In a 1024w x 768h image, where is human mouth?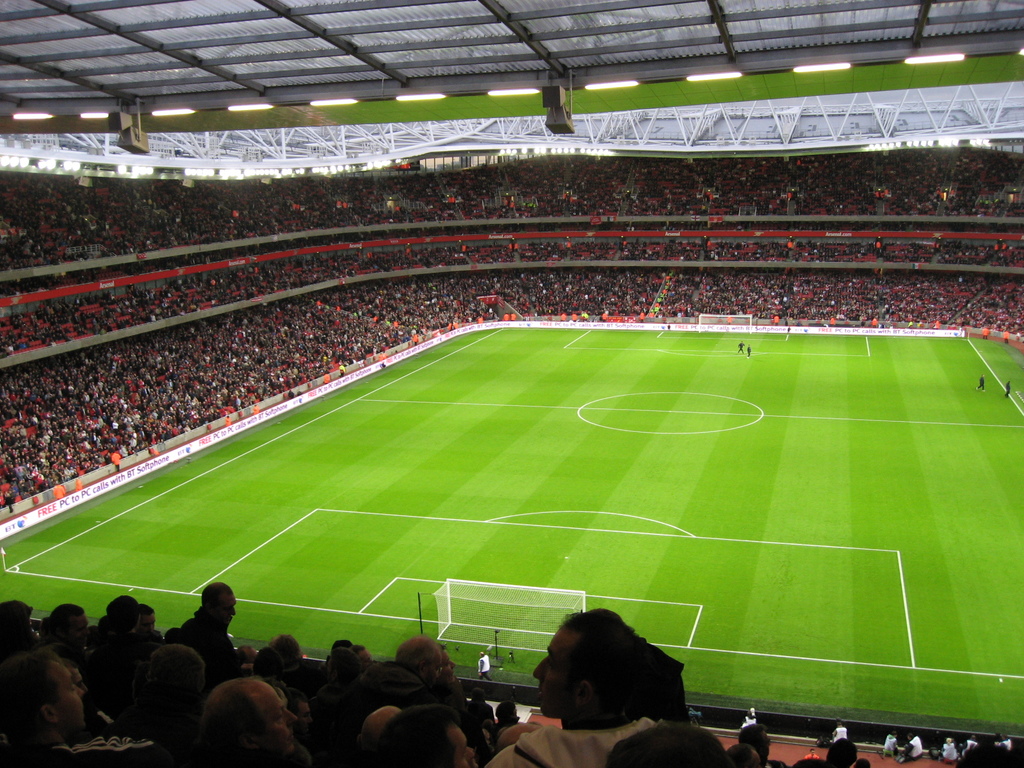
{"x1": 284, "y1": 732, "x2": 291, "y2": 744}.
